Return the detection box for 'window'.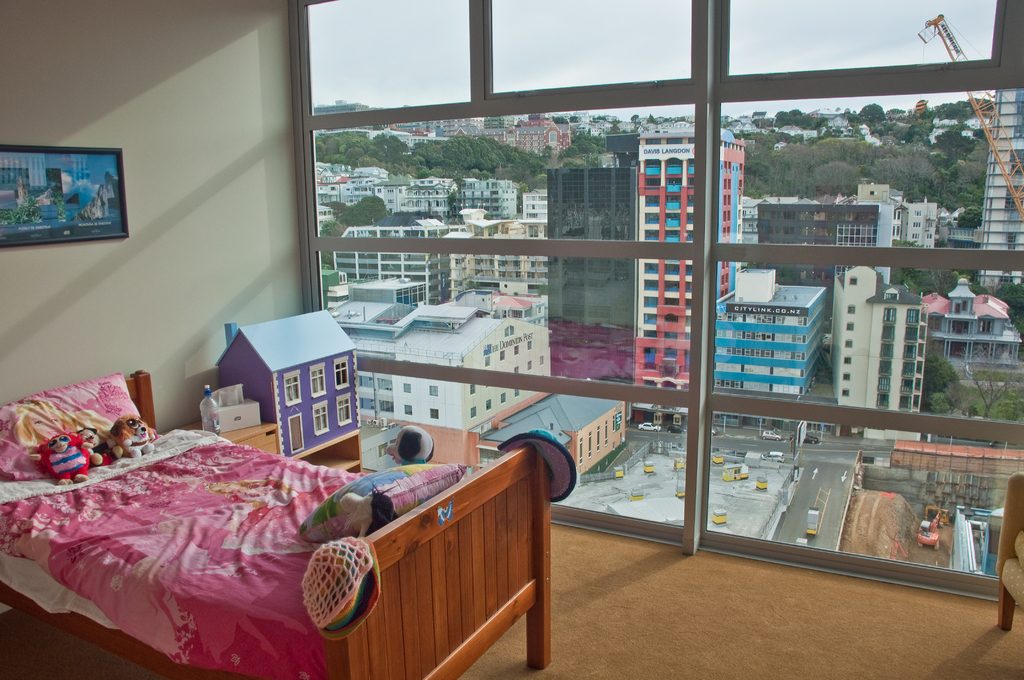
box(402, 383, 410, 392).
